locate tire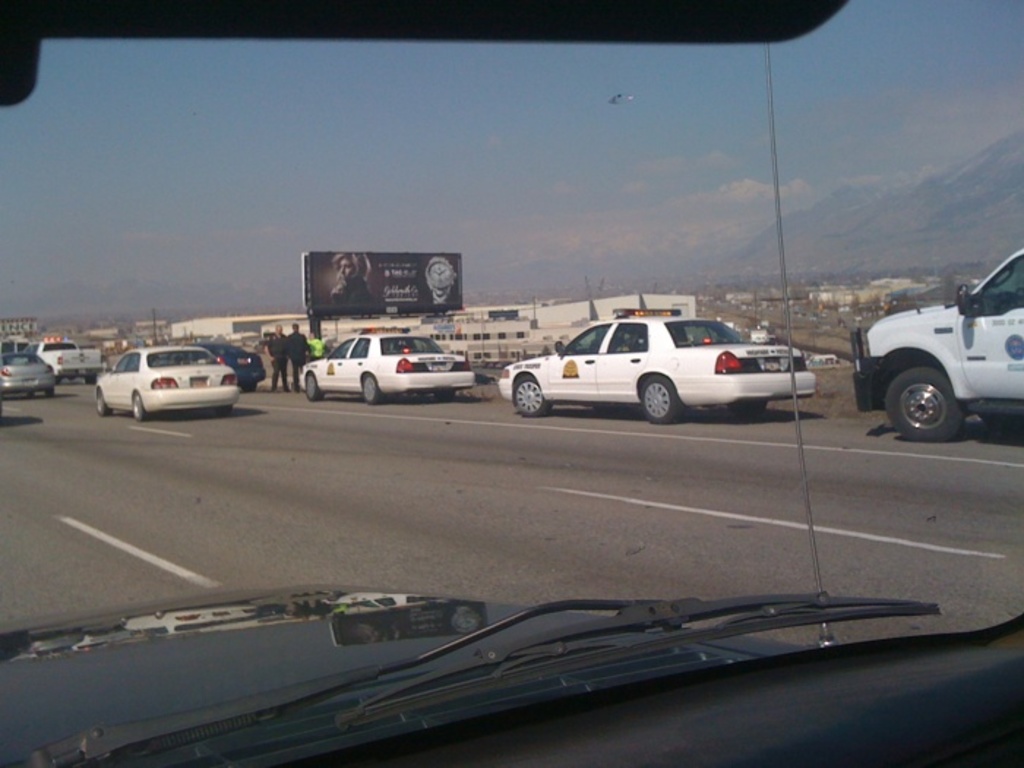
l=86, t=370, r=99, b=382
